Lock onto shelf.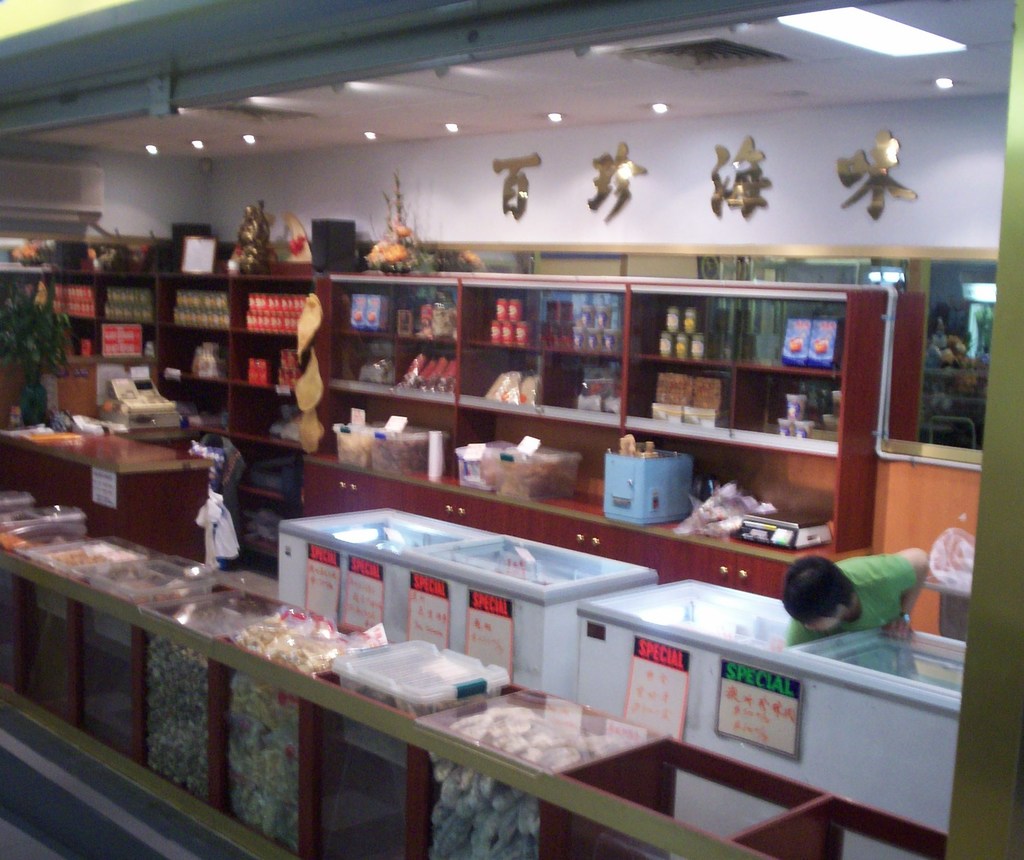
Locked: {"x1": 79, "y1": 277, "x2": 160, "y2": 329}.
